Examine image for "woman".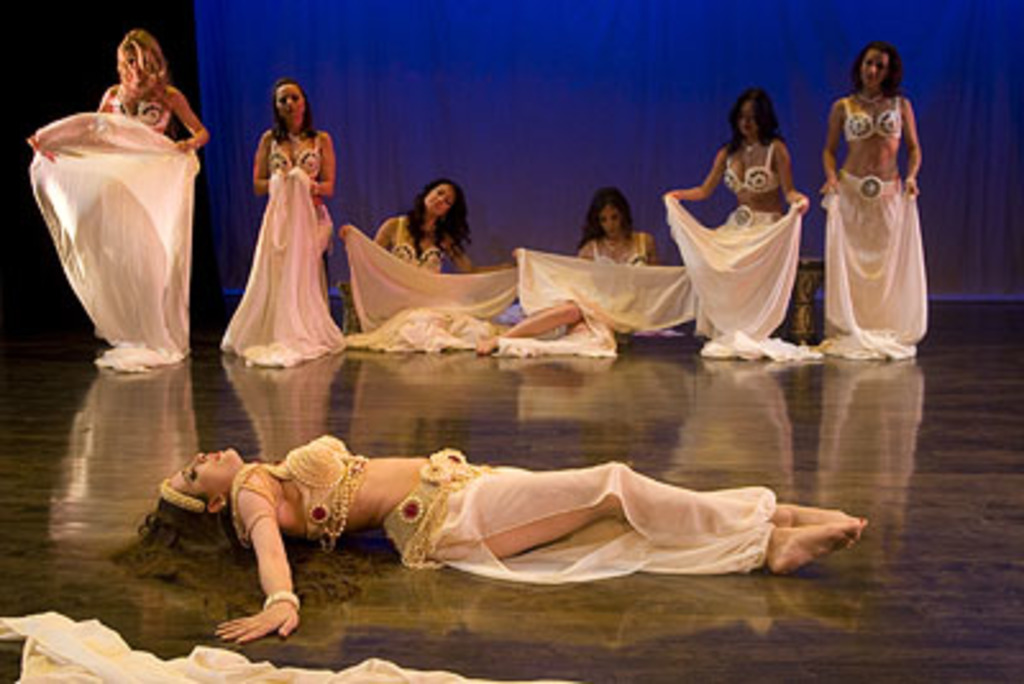
Examination result: 504/182/673/356.
